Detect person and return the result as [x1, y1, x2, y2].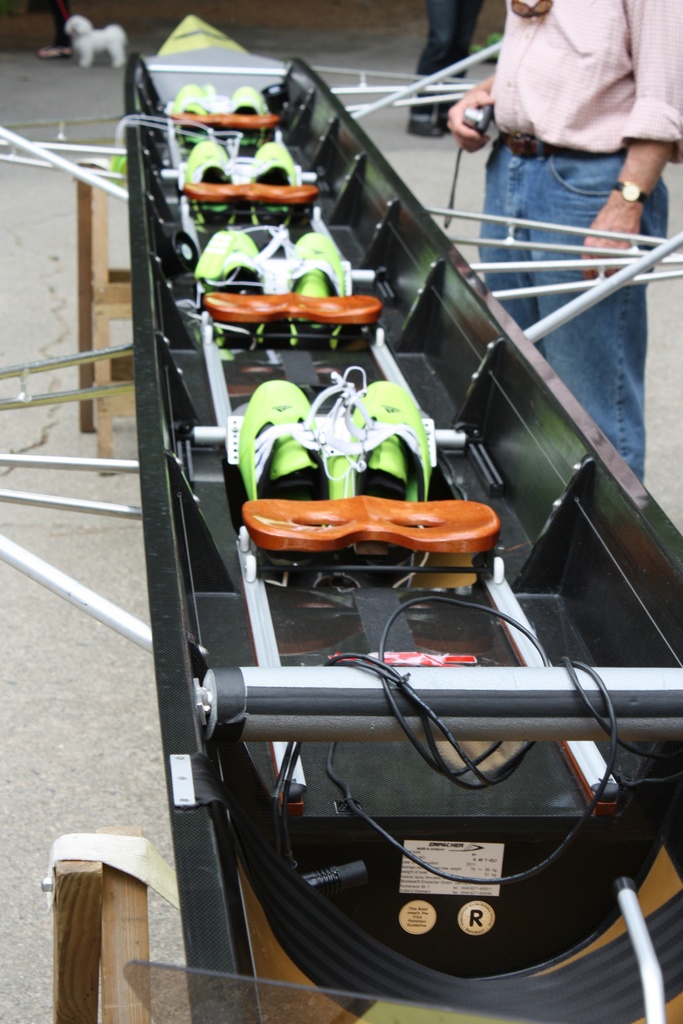
[35, 0, 72, 58].
